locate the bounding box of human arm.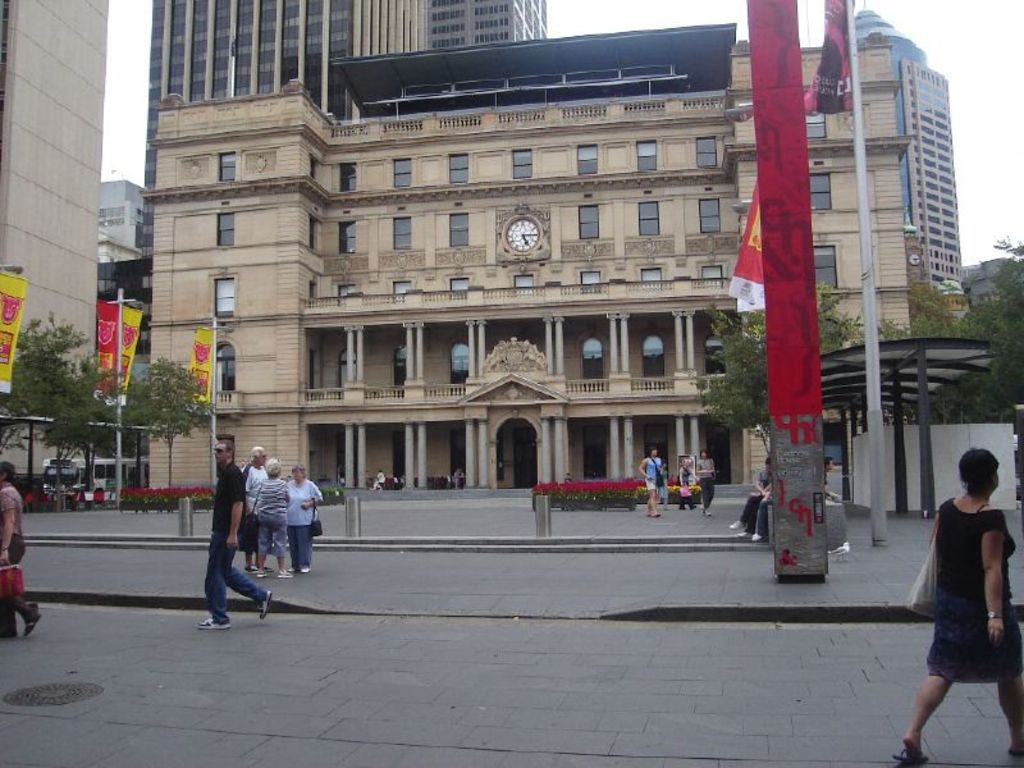
Bounding box: bbox=[685, 471, 700, 477].
